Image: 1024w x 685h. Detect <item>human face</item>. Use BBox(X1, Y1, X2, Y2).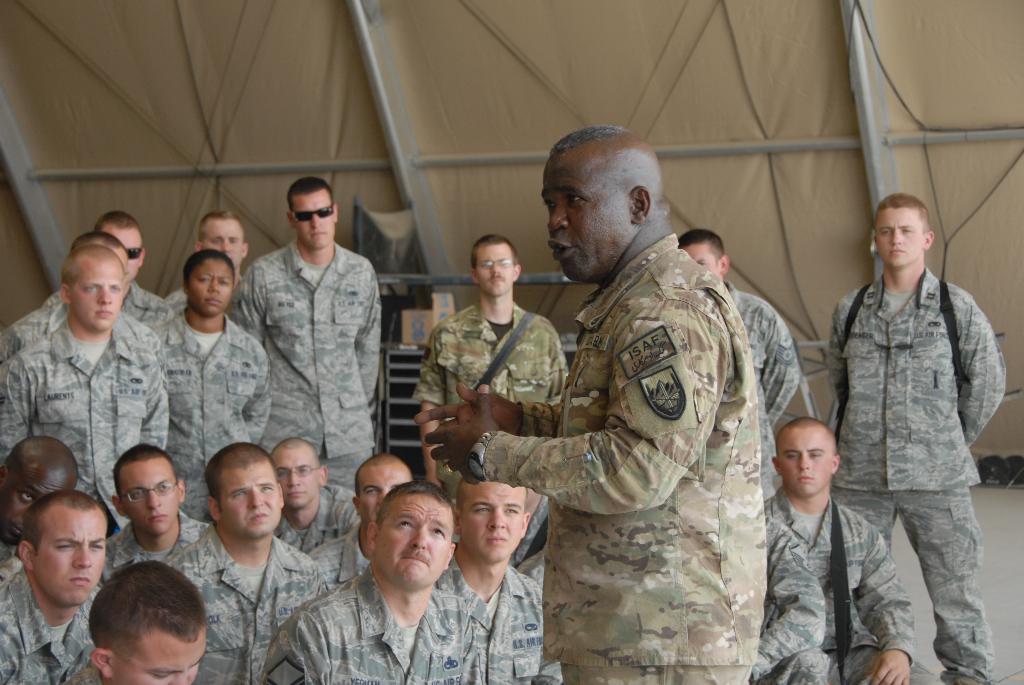
BBox(356, 462, 409, 528).
